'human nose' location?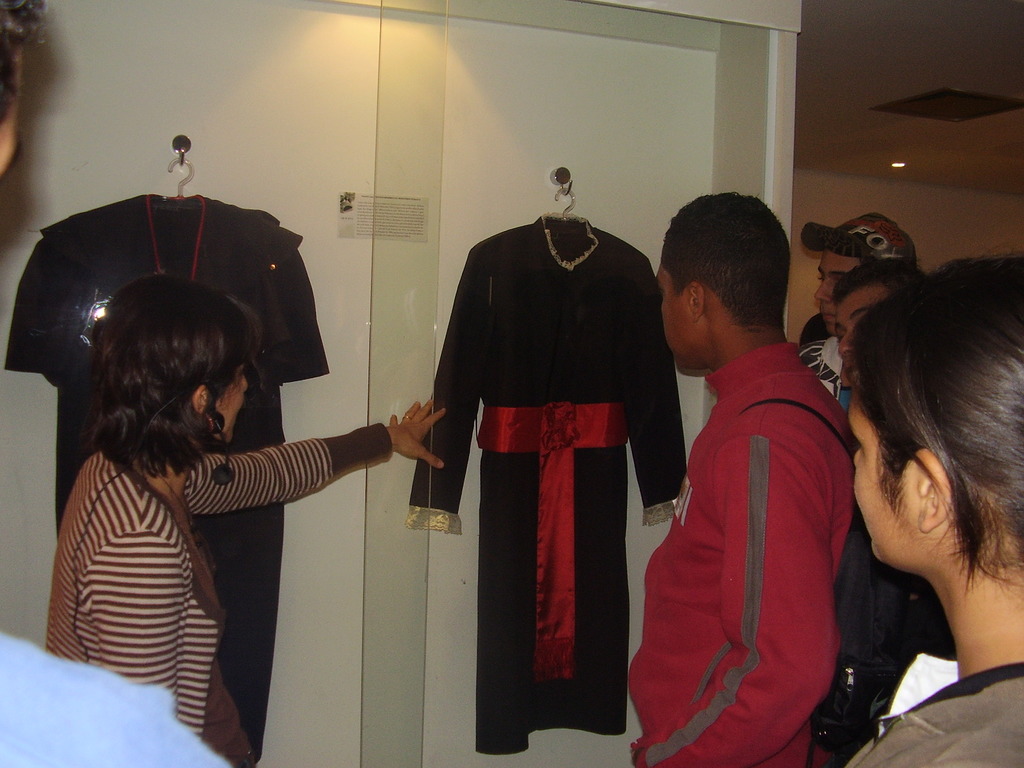
[833,321,858,356]
